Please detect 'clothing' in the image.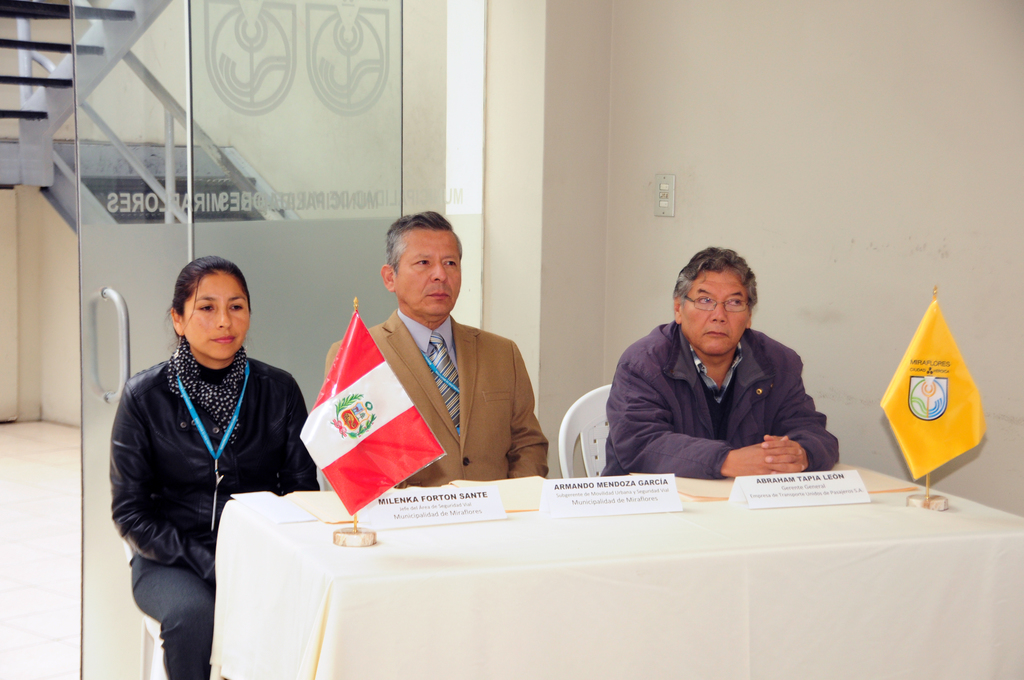
<region>103, 328, 332, 679</region>.
